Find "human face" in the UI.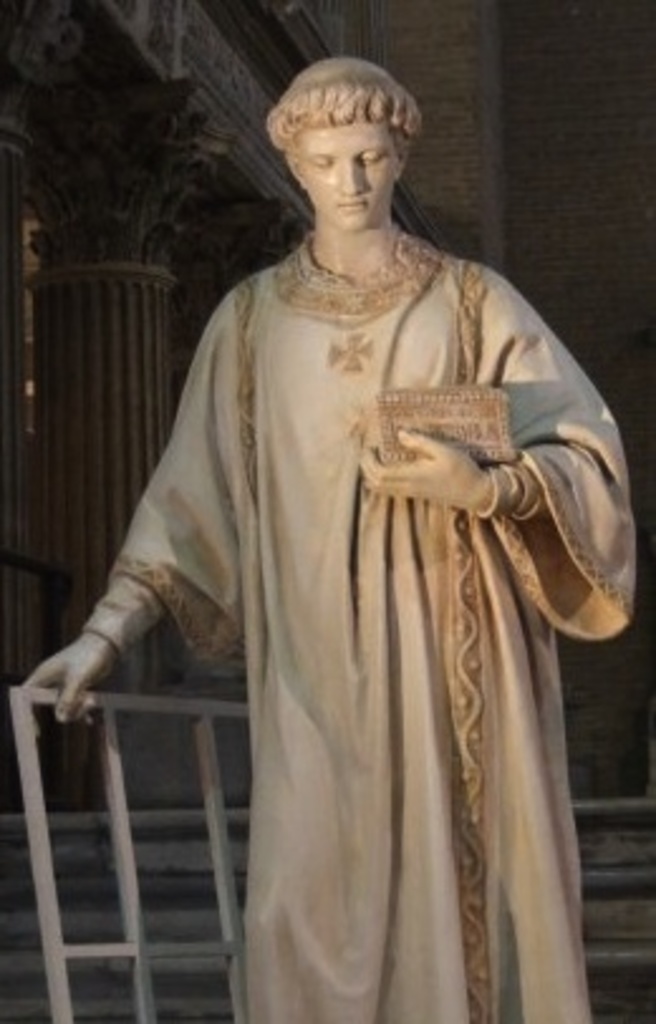
UI element at region(293, 121, 391, 224).
